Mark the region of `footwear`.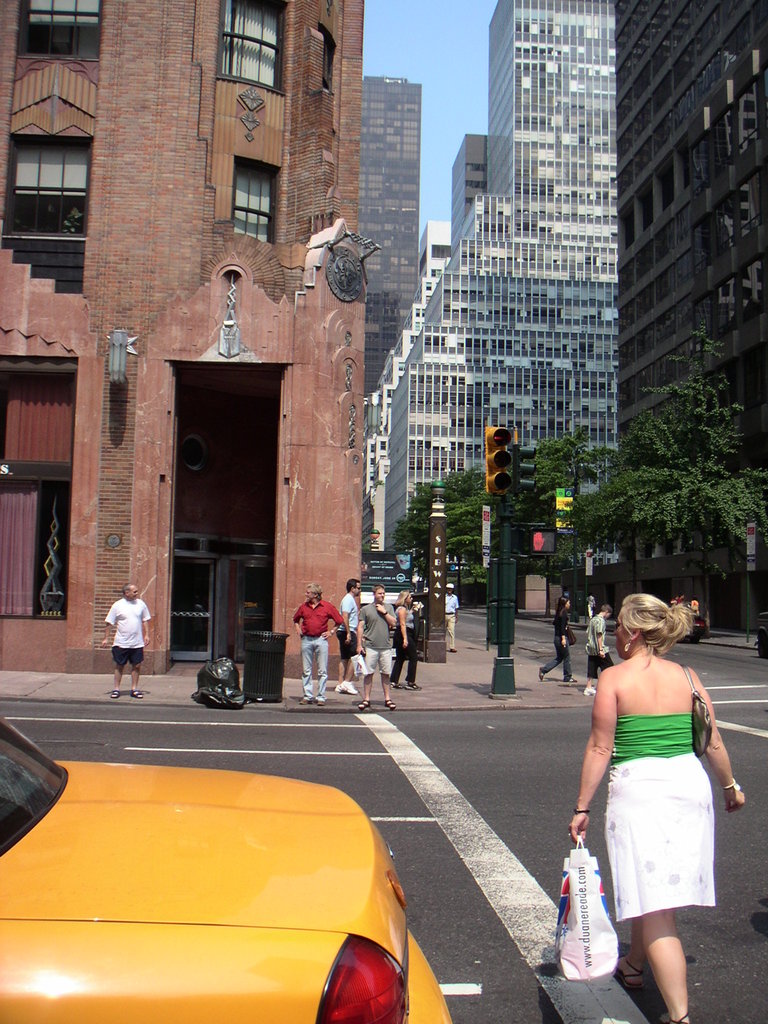
Region: (left=127, top=689, right=147, bottom=703).
